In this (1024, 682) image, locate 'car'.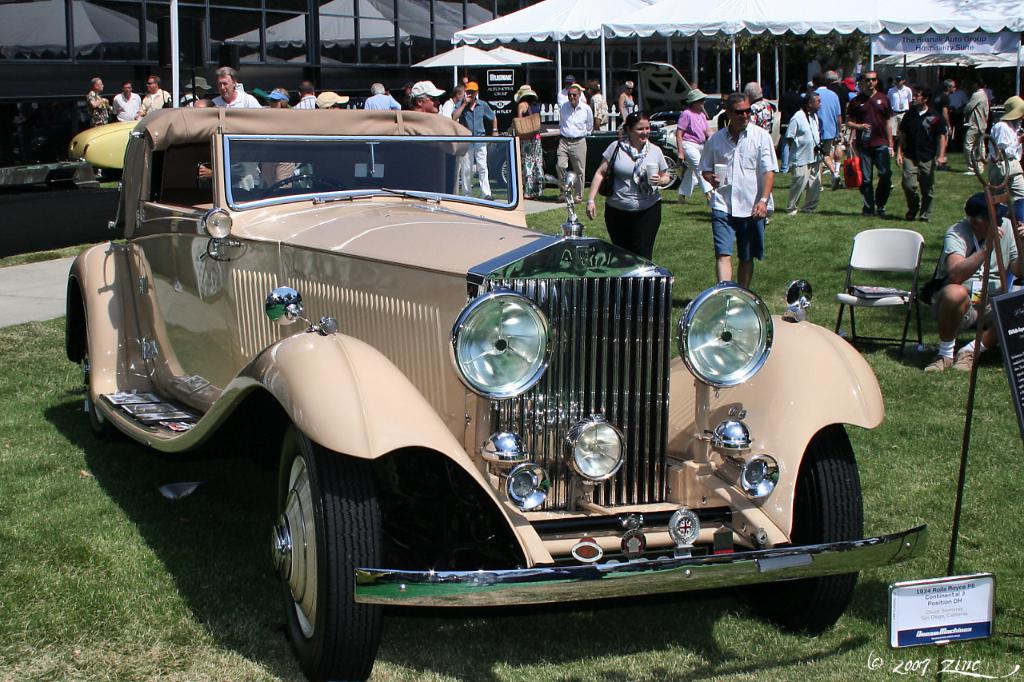
Bounding box: bbox=[62, 109, 930, 681].
